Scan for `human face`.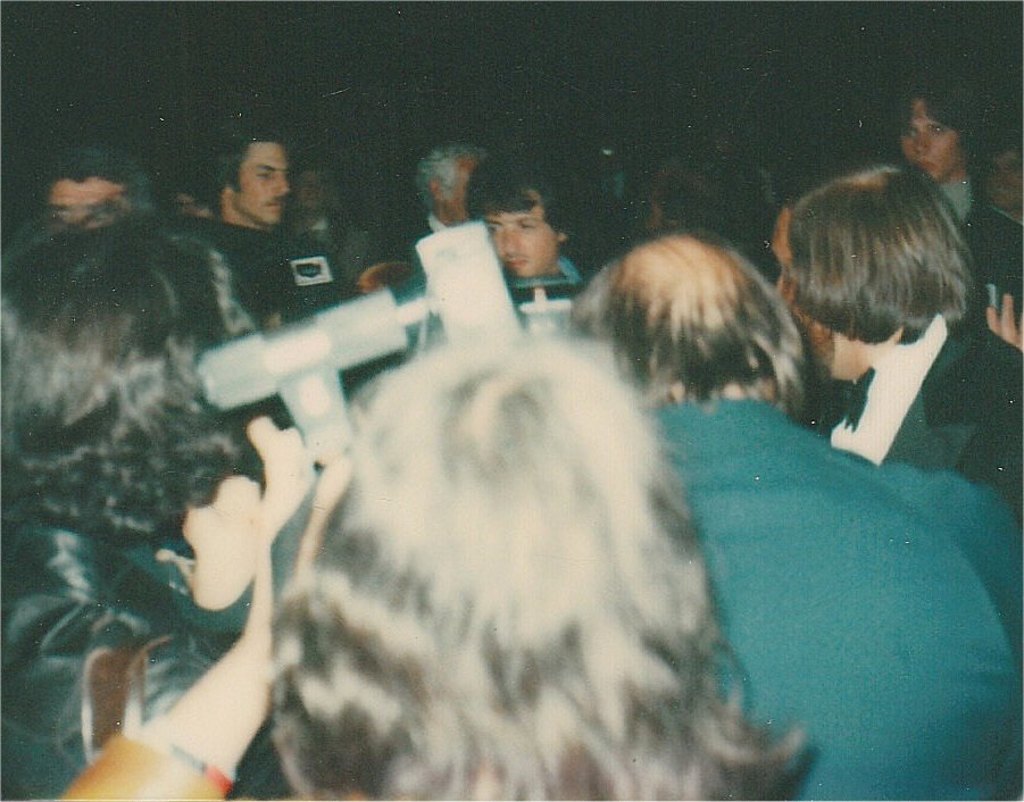
Scan result: bbox=[490, 198, 553, 279].
